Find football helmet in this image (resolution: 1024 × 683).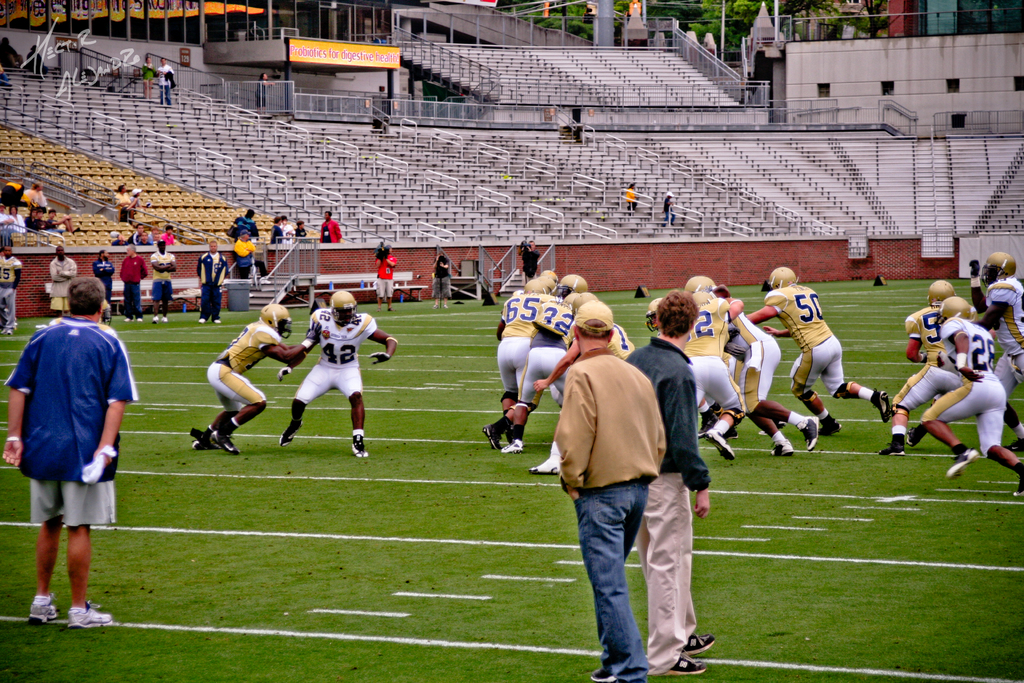
643/297/668/328.
